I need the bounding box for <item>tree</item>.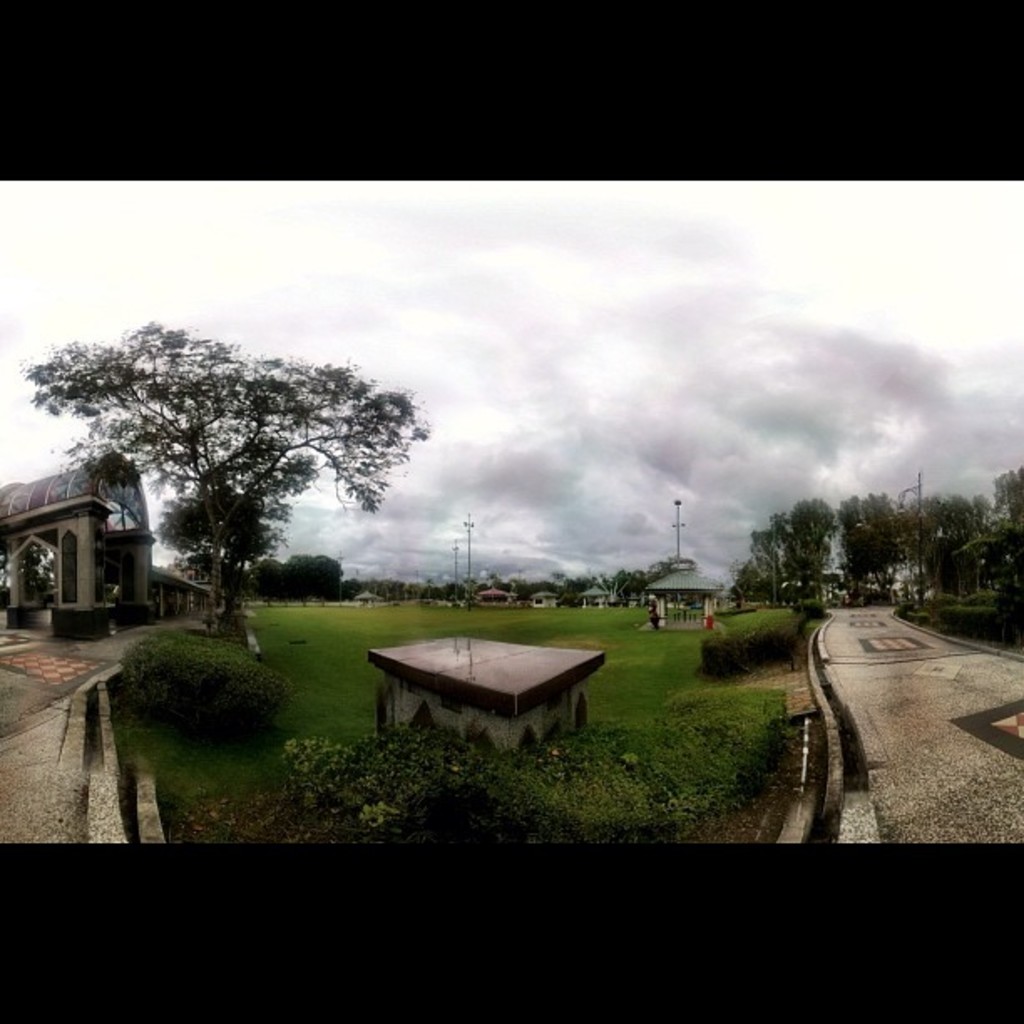
Here it is: crop(596, 559, 663, 604).
